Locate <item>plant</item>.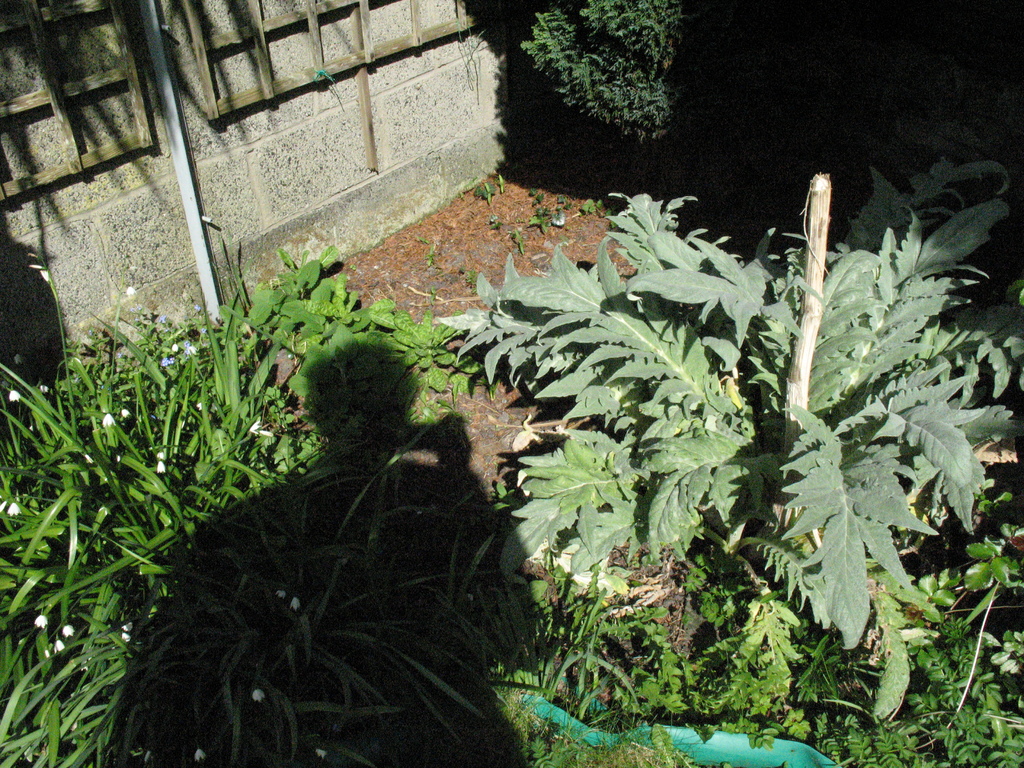
Bounding box: l=516, t=0, r=692, b=145.
